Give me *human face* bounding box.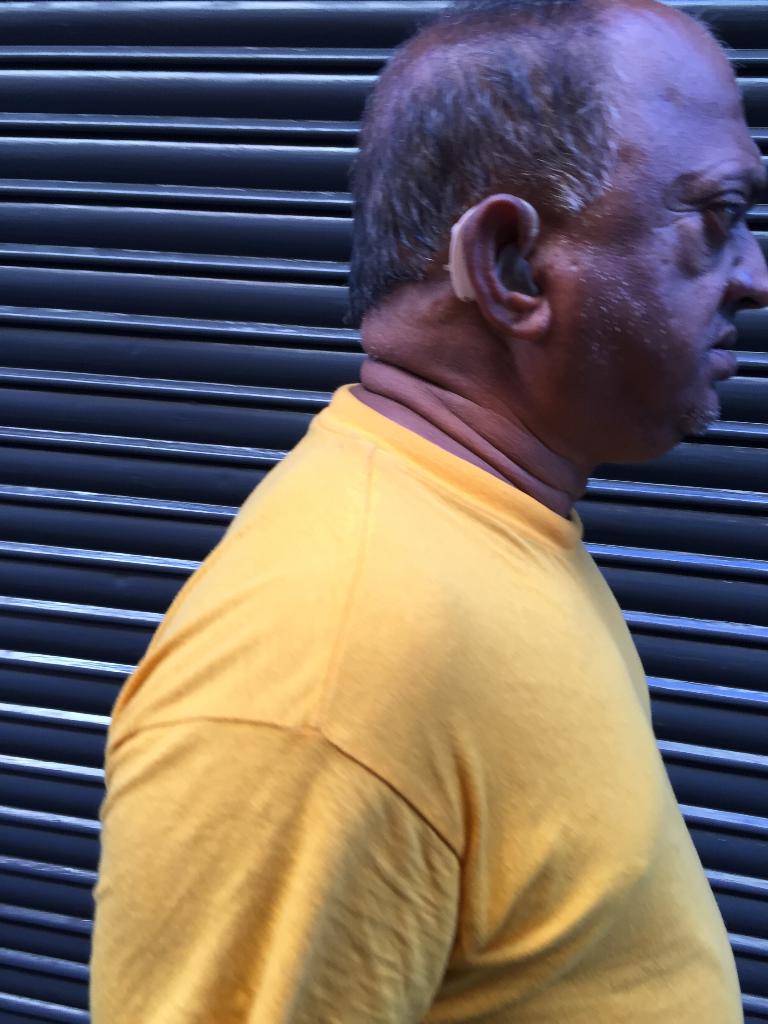
left=543, top=31, right=767, bottom=456.
